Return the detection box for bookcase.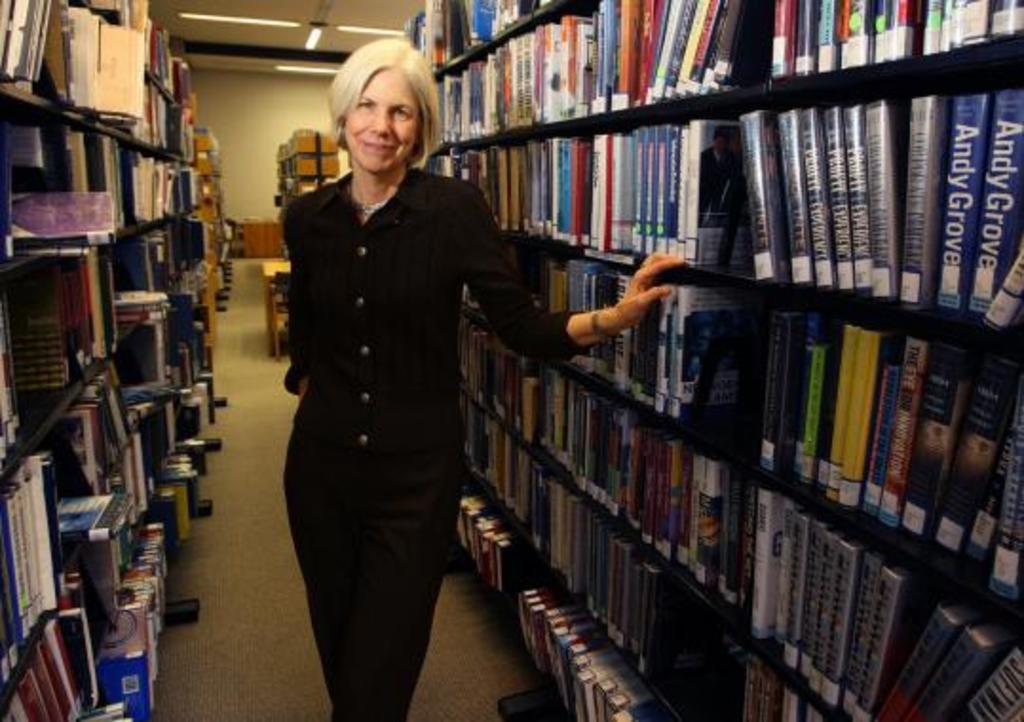
pyautogui.locateOnScreen(272, 124, 340, 215).
